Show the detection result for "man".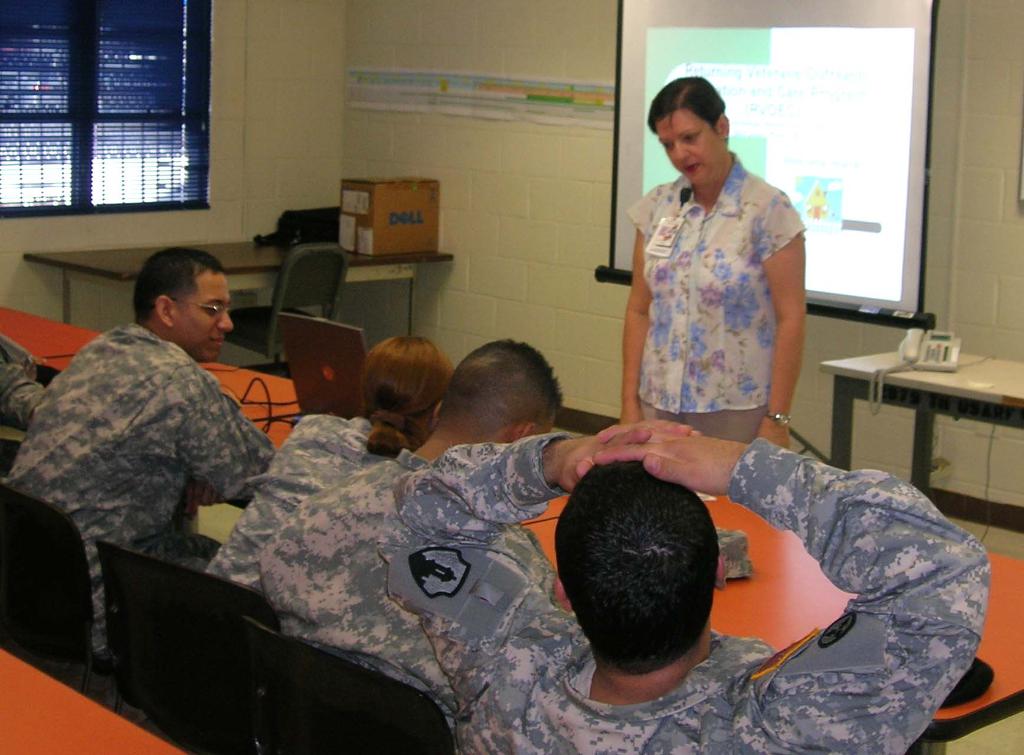
x1=260, y1=331, x2=557, y2=751.
